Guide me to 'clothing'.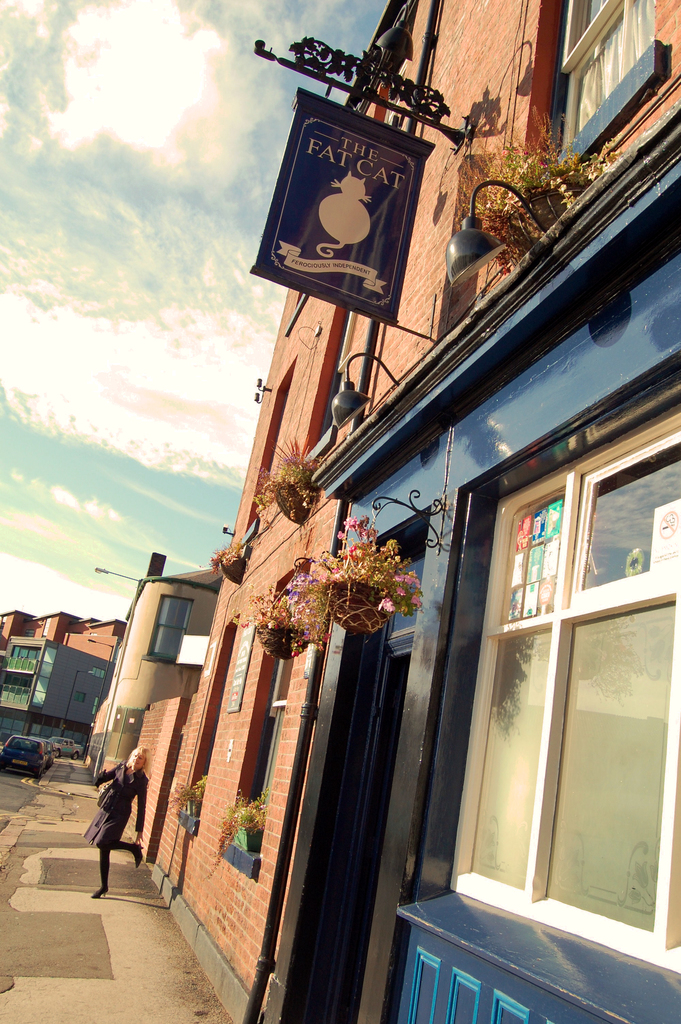
Guidance: [x1=84, y1=755, x2=147, y2=888].
